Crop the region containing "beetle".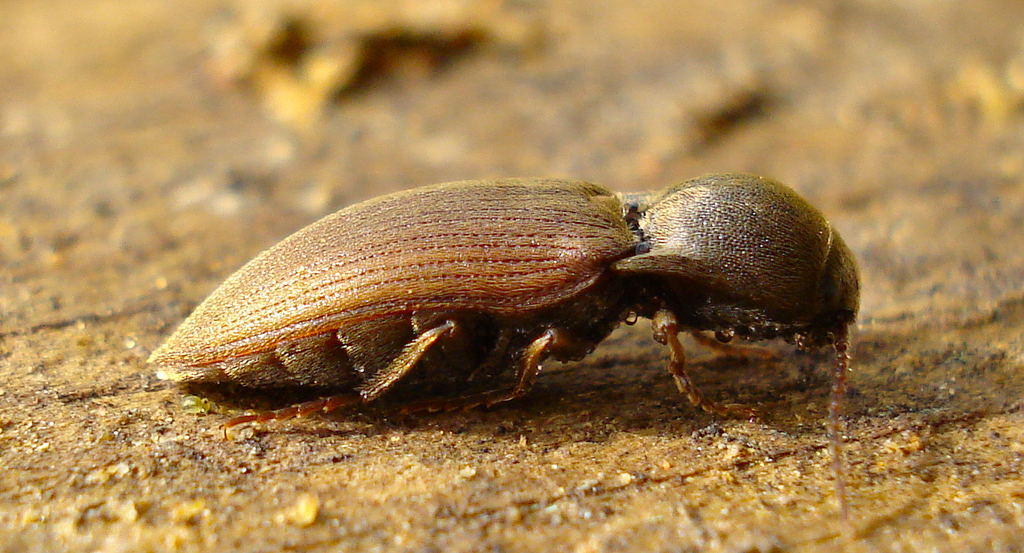
Crop region: [143, 159, 868, 456].
